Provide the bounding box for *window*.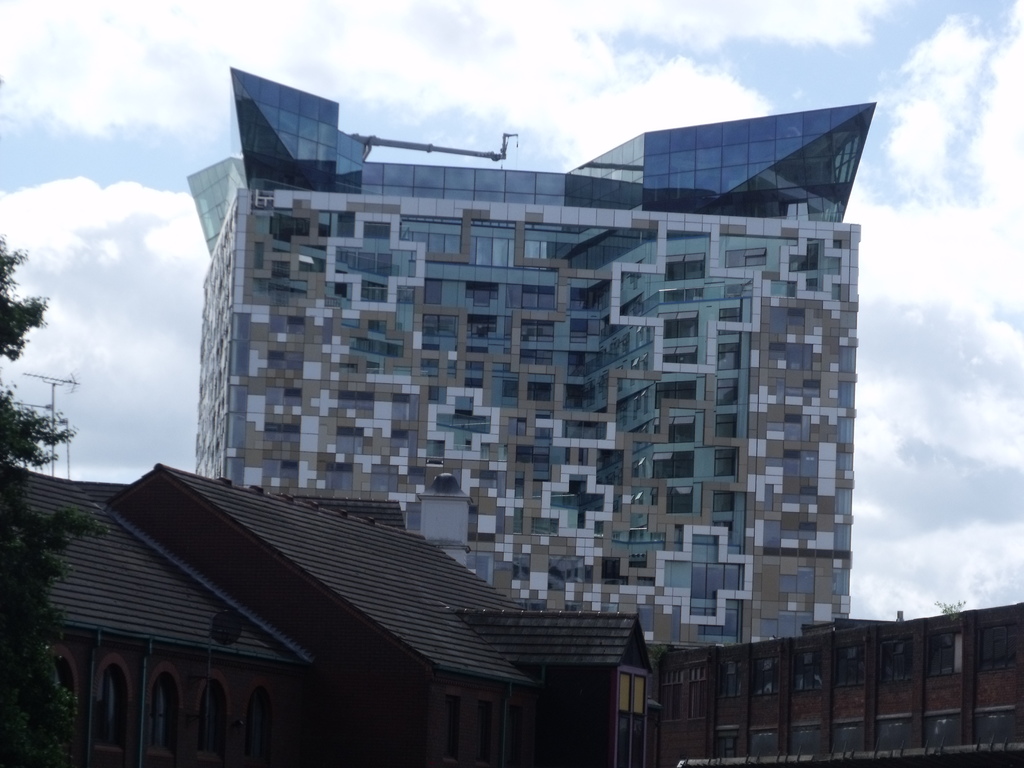
box=[202, 682, 223, 750].
